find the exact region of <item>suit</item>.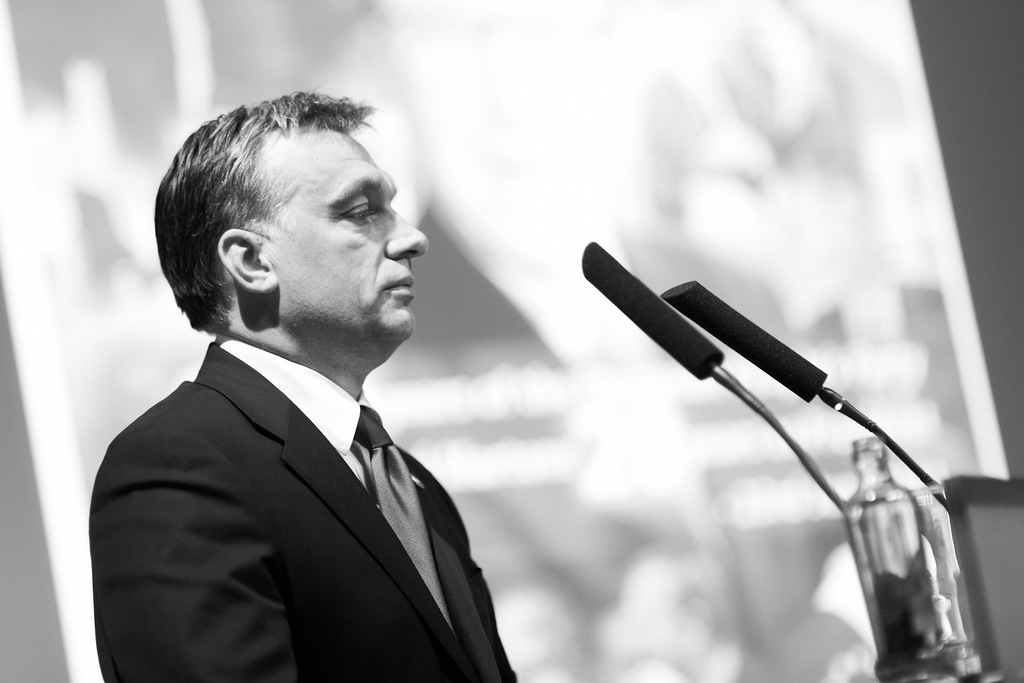
Exact region: {"x1": 84, "y1": 233, "x2": 547, "y2": 682}.
